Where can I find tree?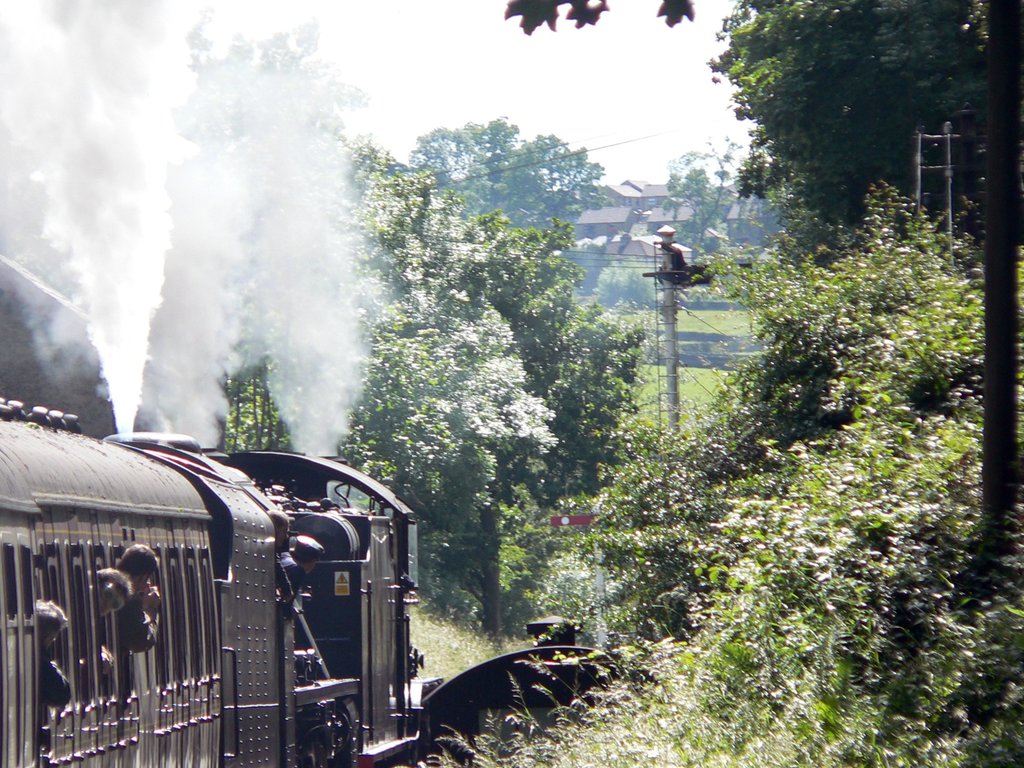
You can find it at bbox=[218, 131, 640, 673].
